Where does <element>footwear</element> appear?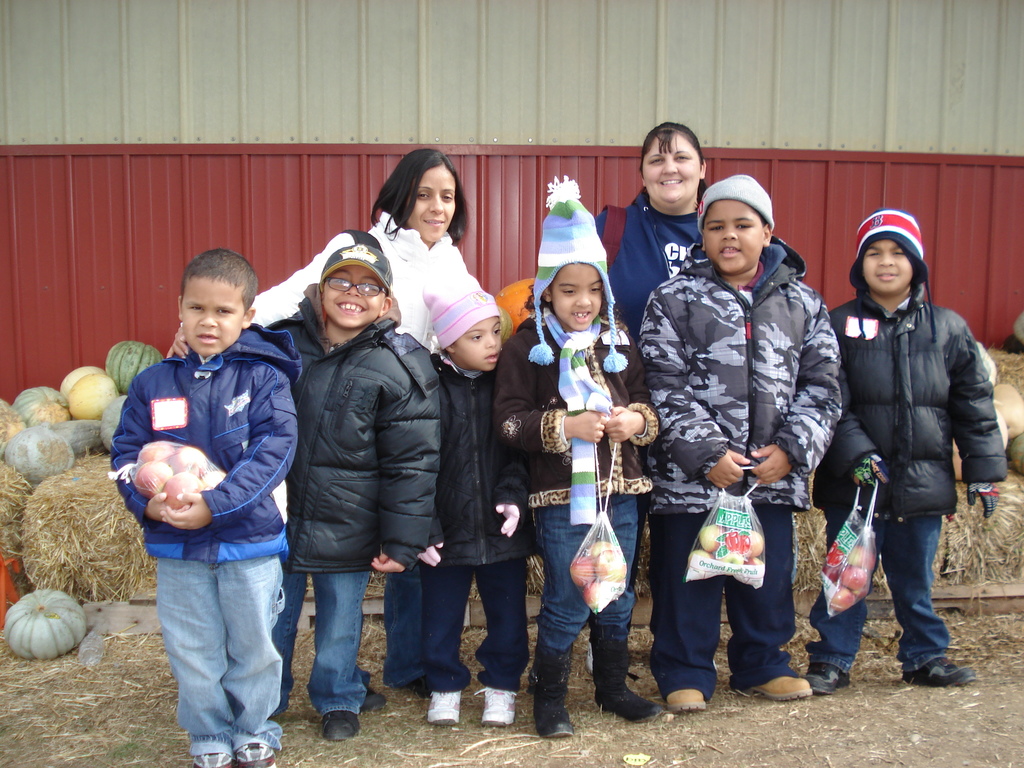
Appears at (x1=268, y1=708, x2=287, y2=733).
